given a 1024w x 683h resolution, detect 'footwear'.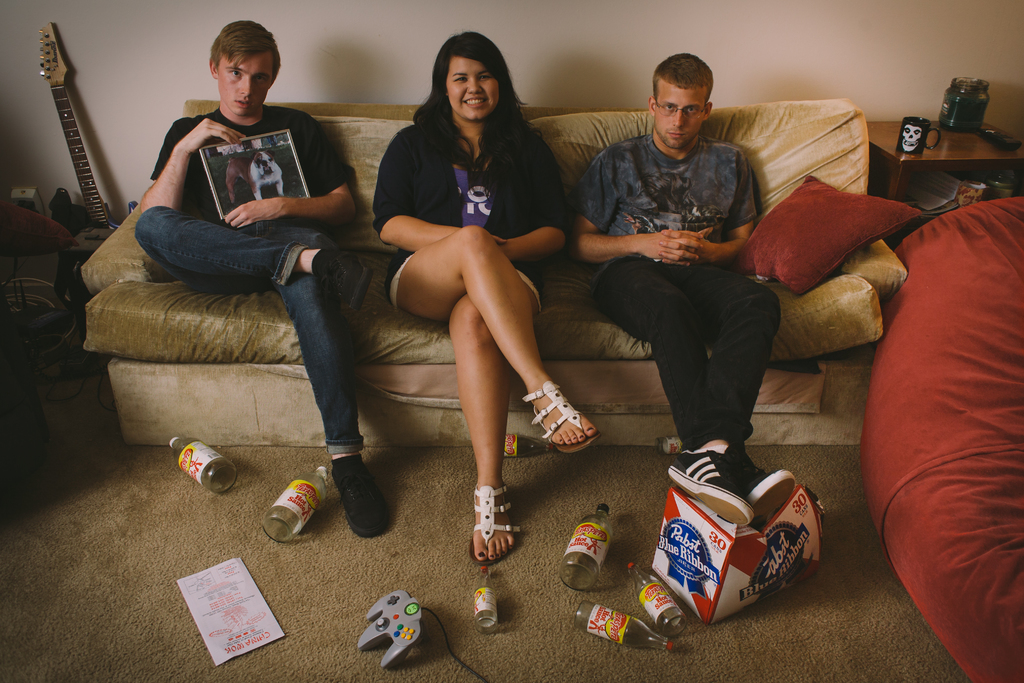
315, 247, 372, 316.
